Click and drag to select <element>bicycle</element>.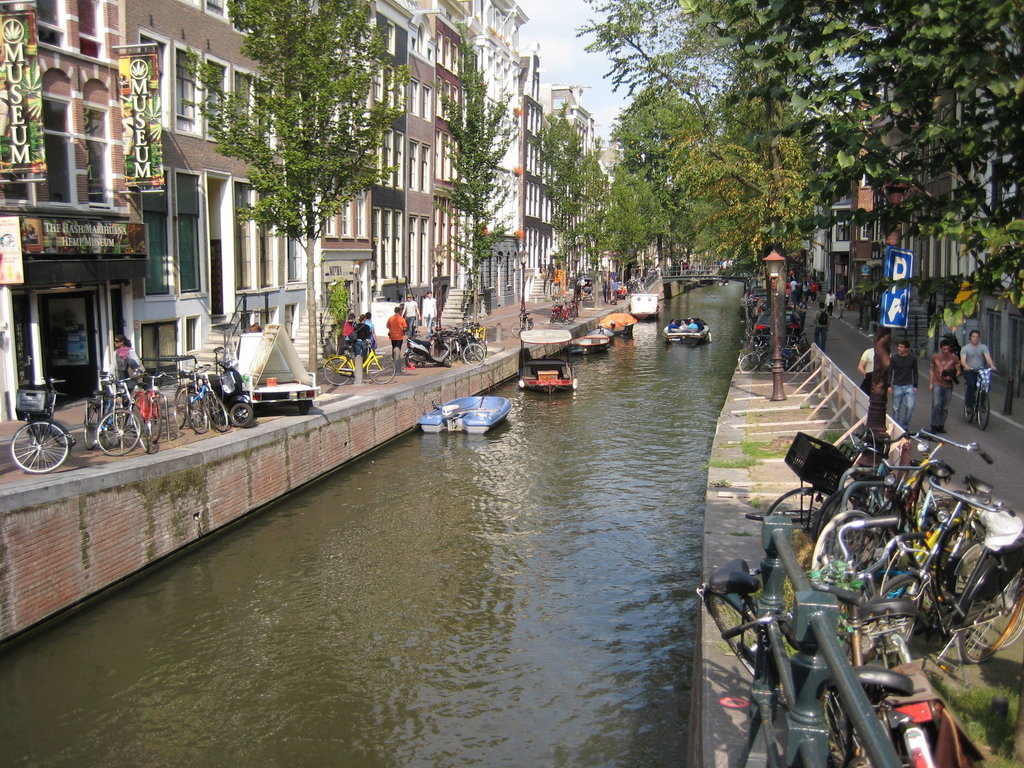
Selection: crop(179, 353, 239, 440).
